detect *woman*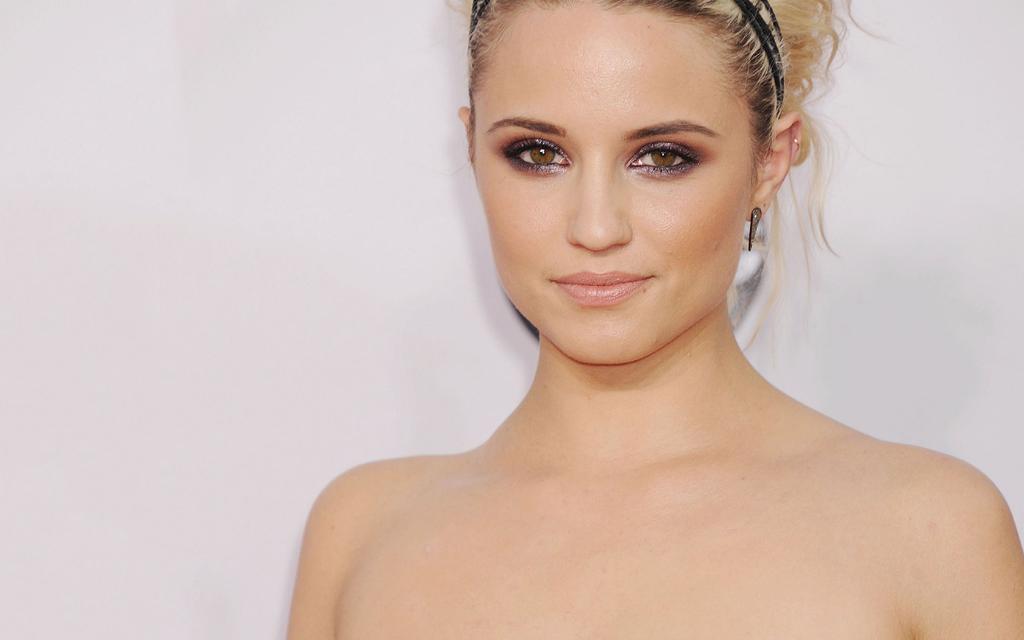
bbox=[280, 0, 1023, 639]
